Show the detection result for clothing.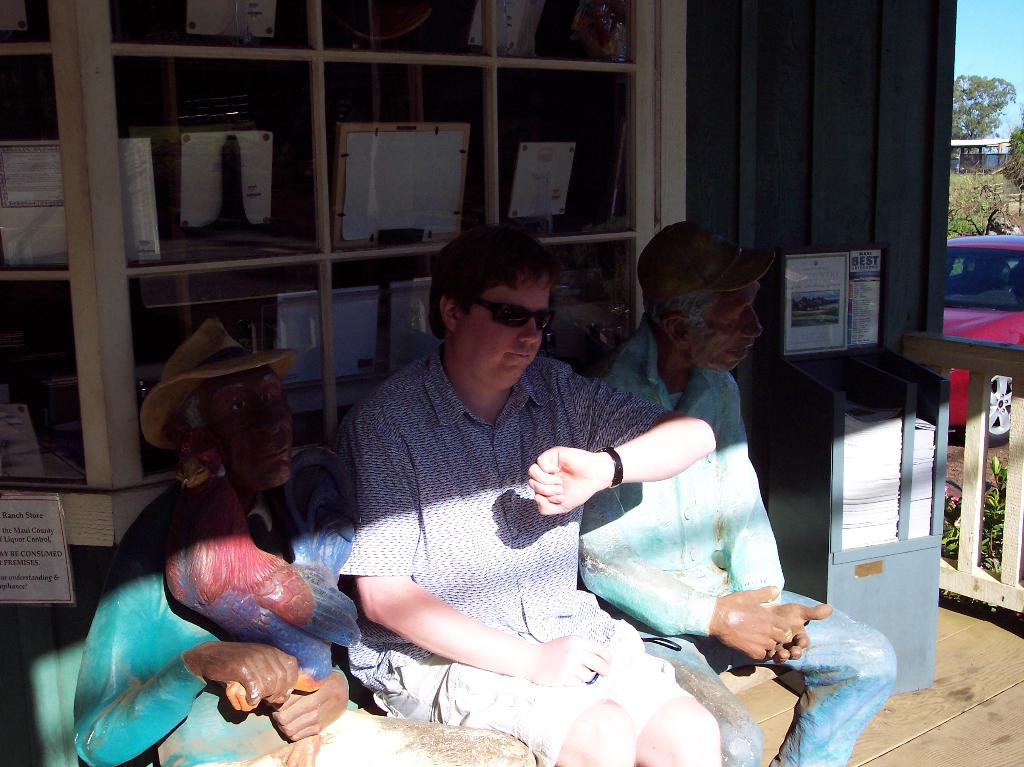
box=[591, 341, 787, 608].
